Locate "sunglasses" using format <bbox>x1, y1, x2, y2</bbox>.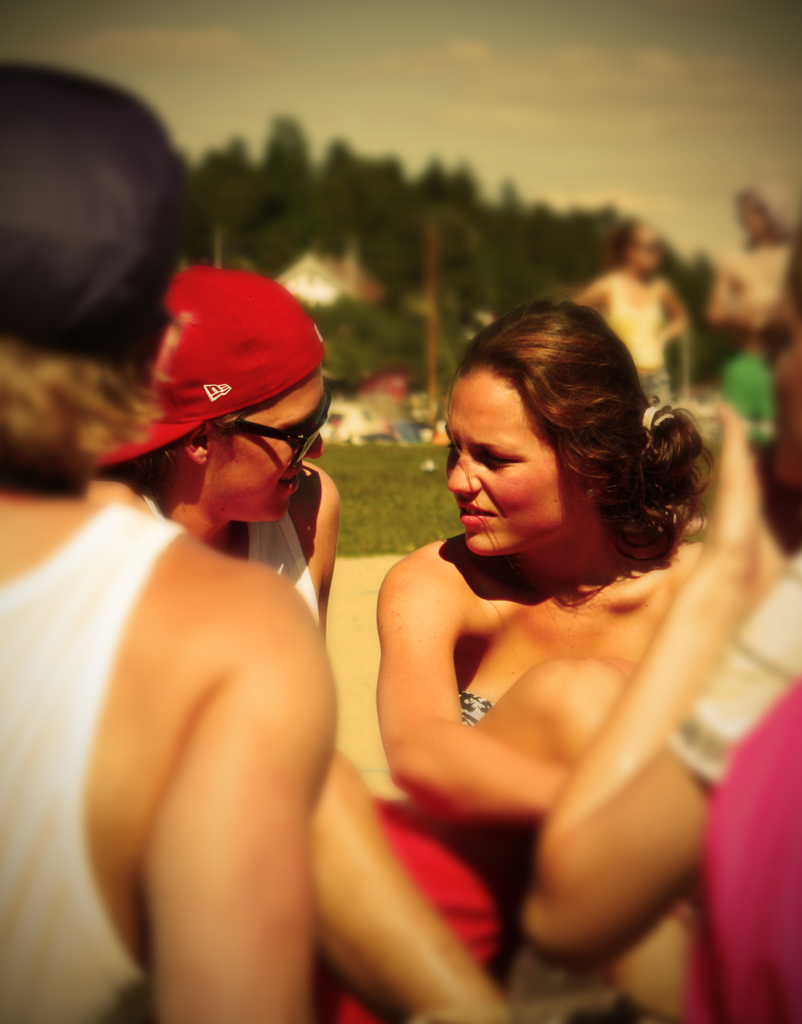
<bbox>212, 390, 340, 474</bbox>.
